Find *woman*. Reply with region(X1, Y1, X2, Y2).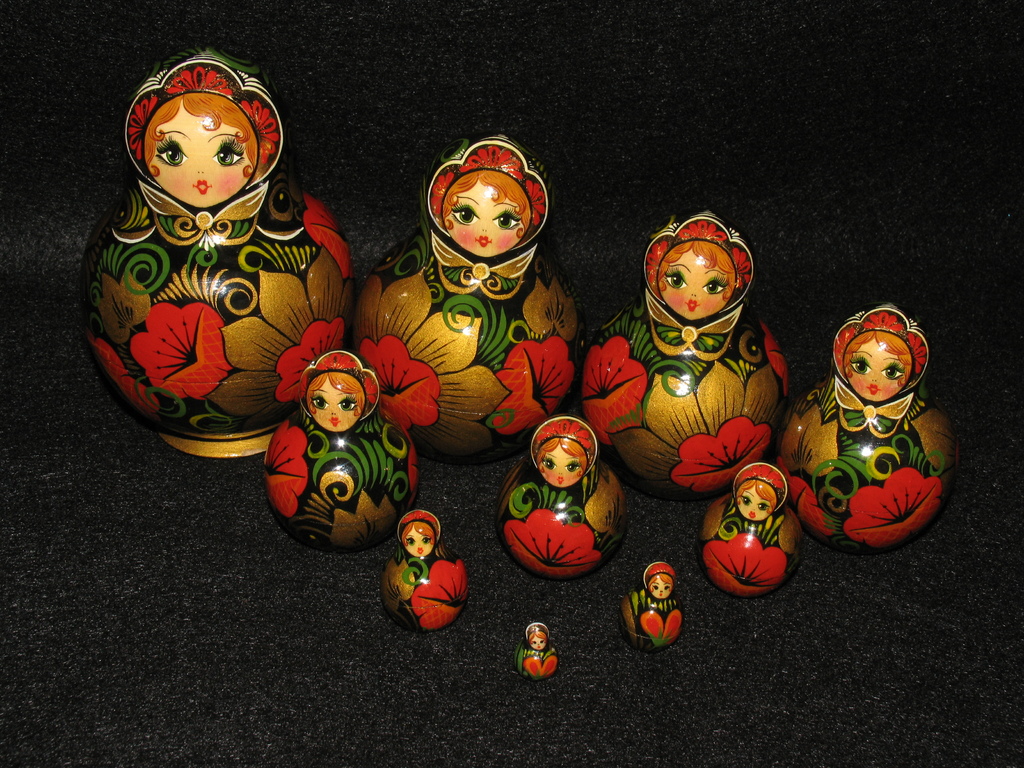
region(646, 573, 673, 603).
